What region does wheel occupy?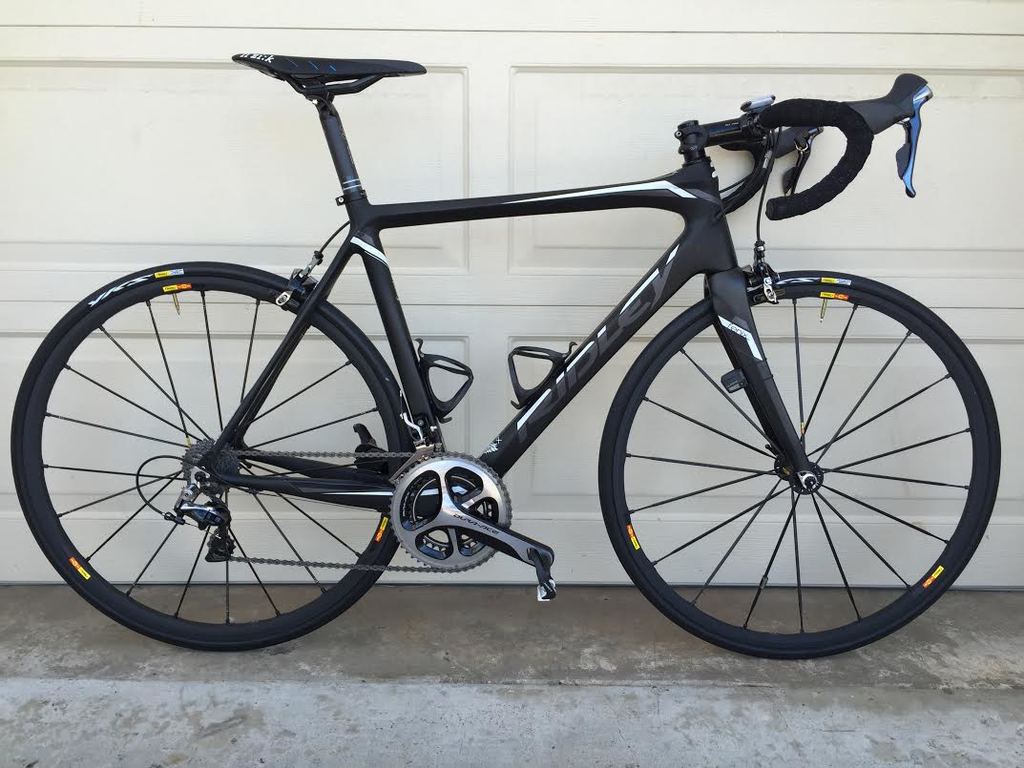
595:265:998:661.
